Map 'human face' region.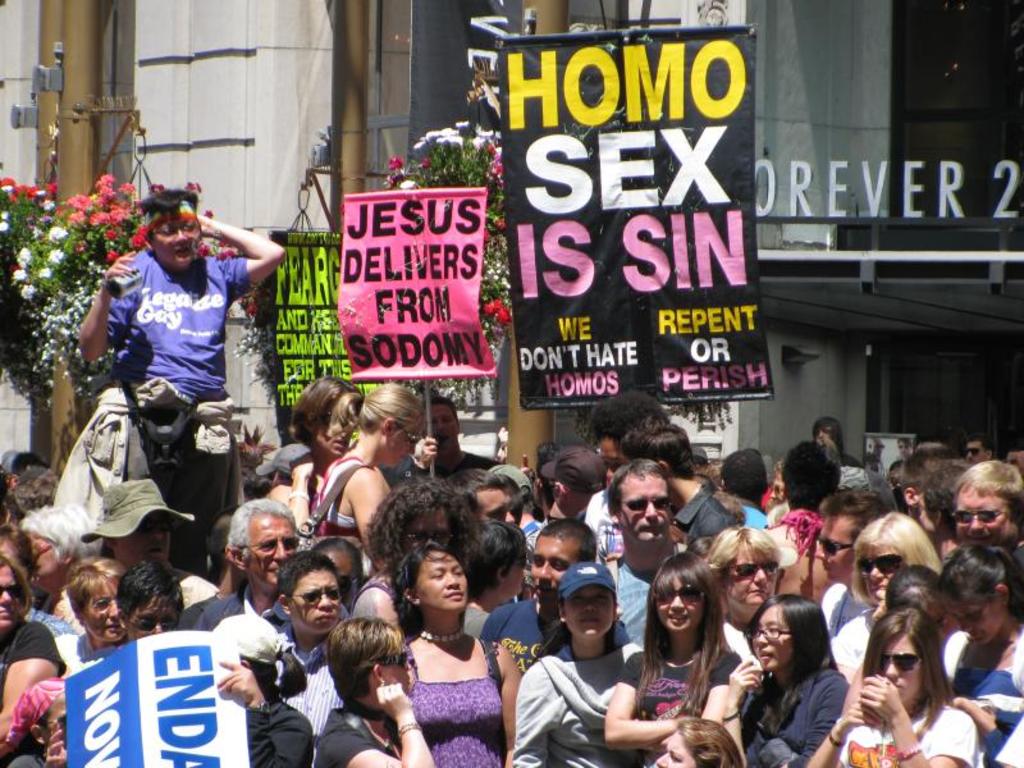
Mapped to 417,552,468,613.
